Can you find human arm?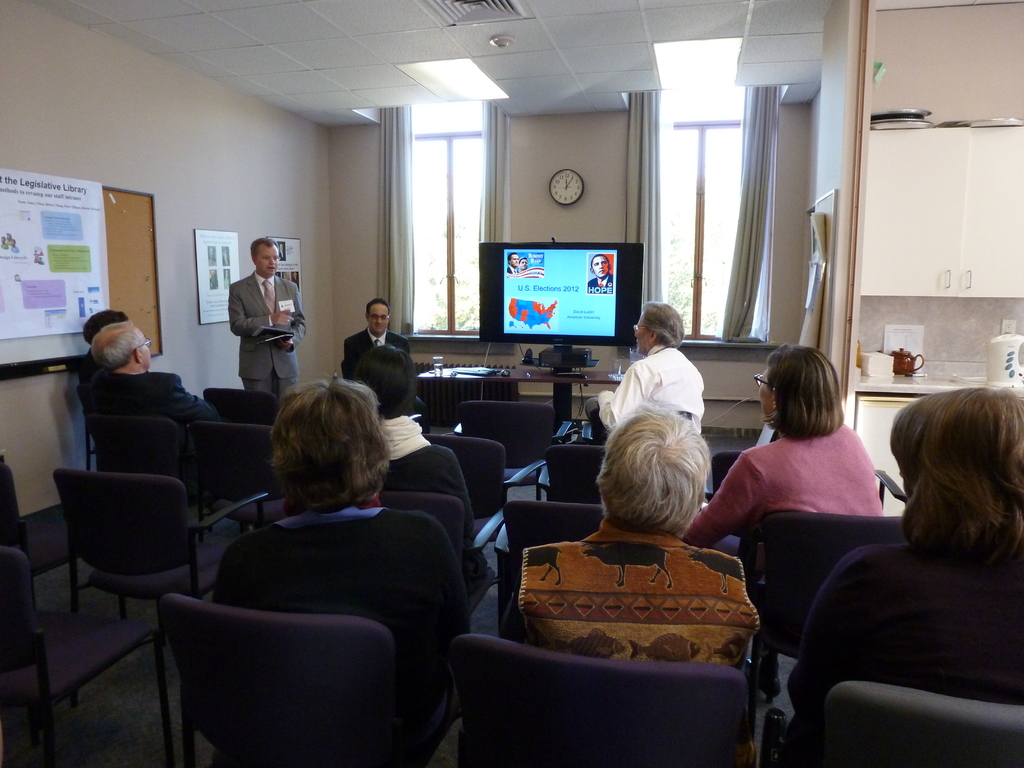
Yes, bounding box: <bbox>591, 363, 632, 431</bbox>.
